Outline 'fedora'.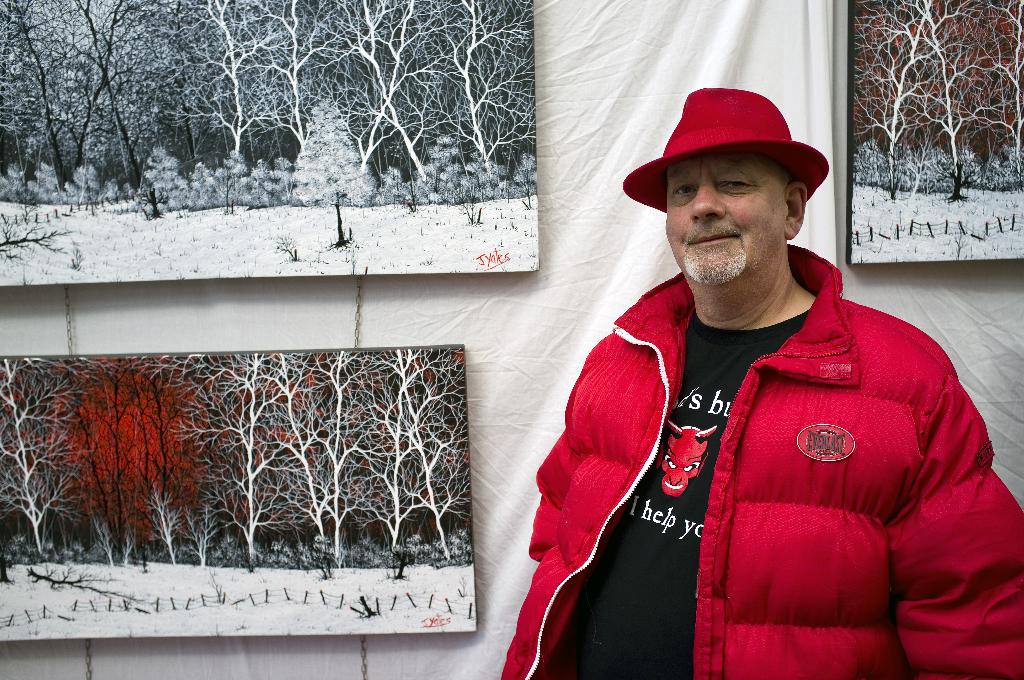
Outline: region(624, 81, 826, 208).
